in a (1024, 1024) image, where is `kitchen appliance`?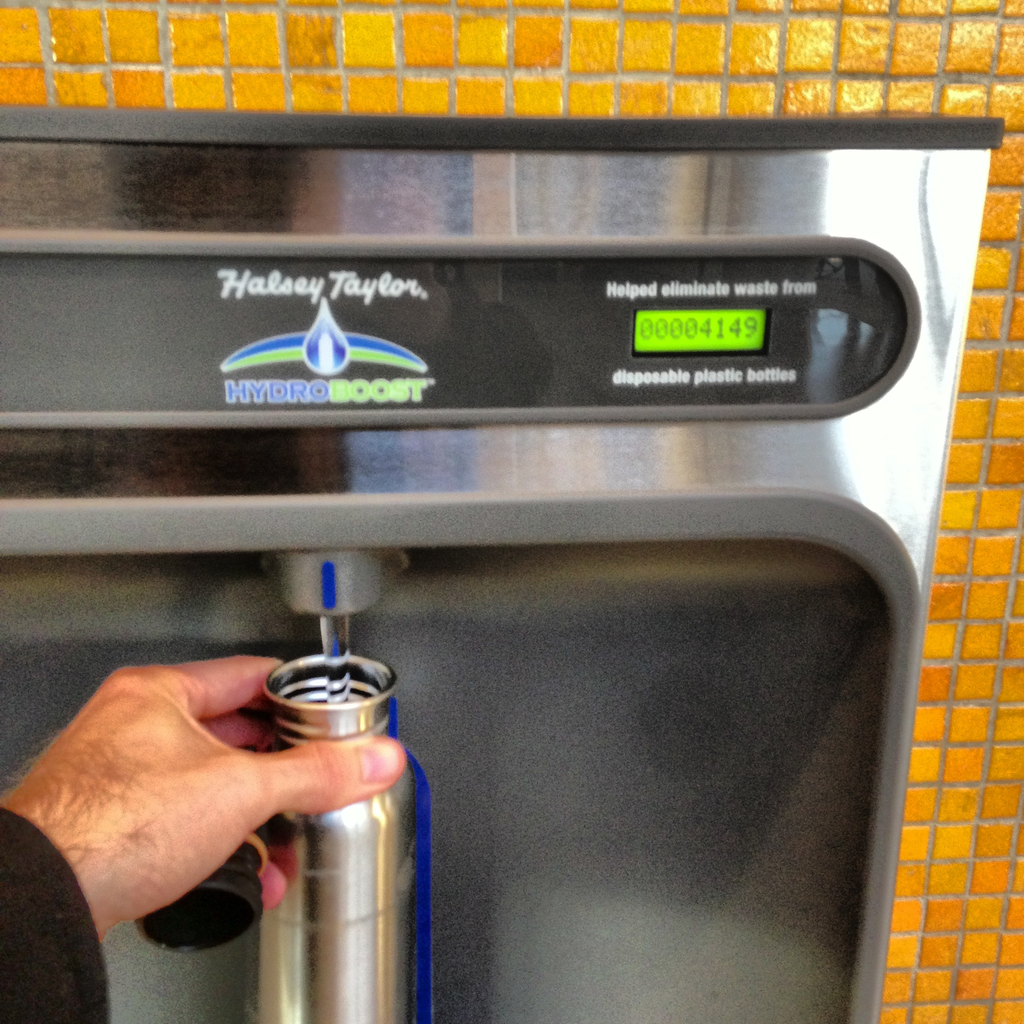
select_region(262, 655, 409, 1023).
